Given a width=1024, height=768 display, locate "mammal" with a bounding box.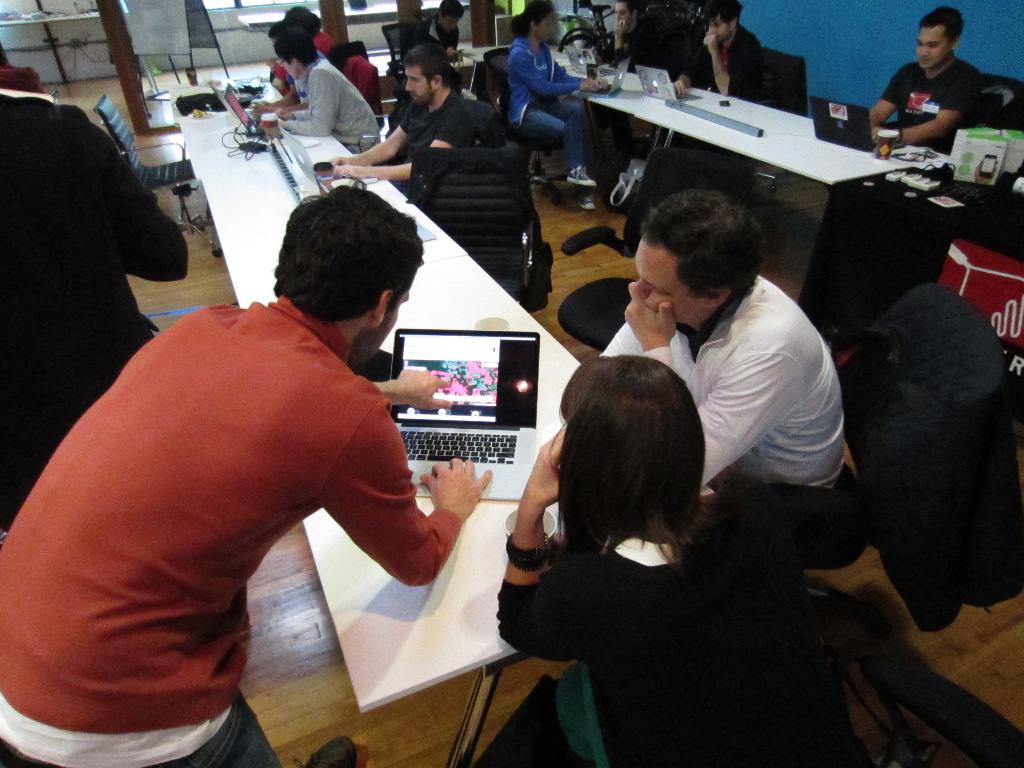
Located: region(332, 36, 481, 199).
